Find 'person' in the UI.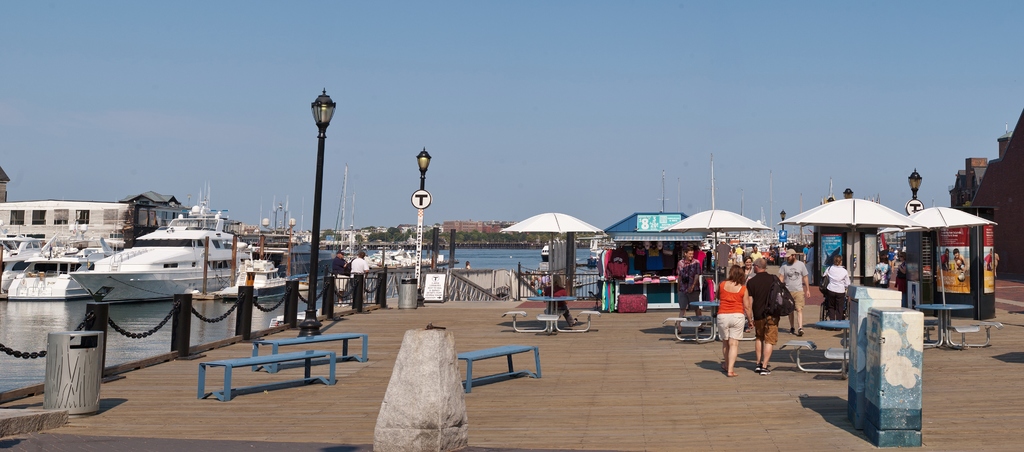
UI element at 866/252/893/285.
